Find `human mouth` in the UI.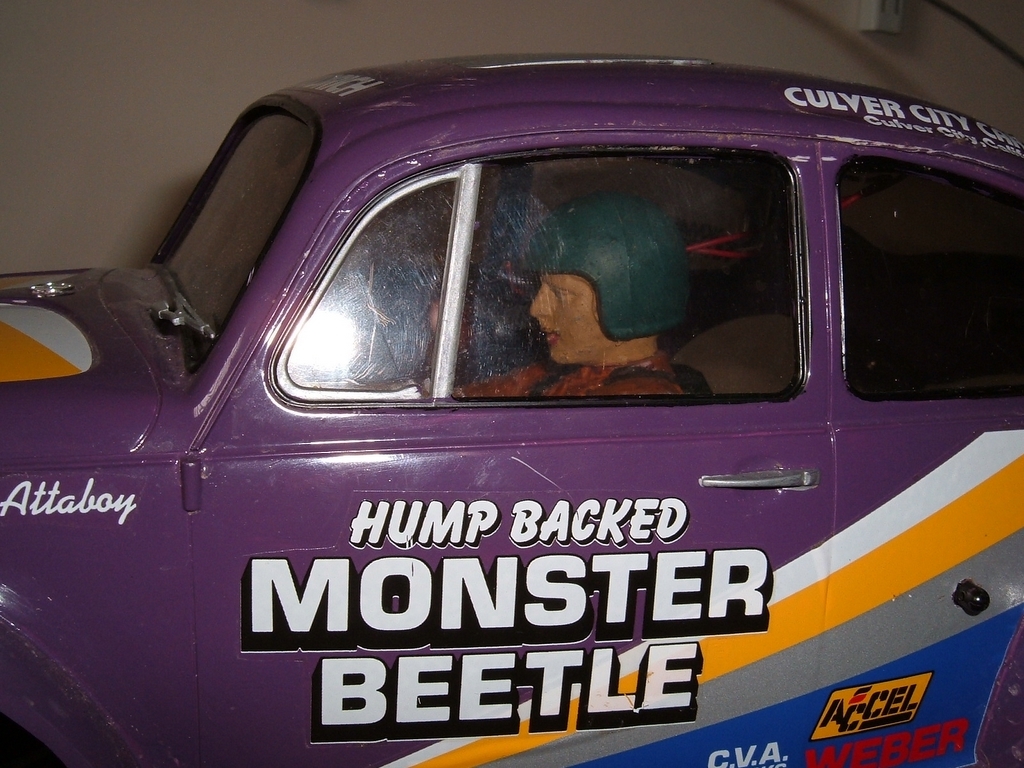
UI element at detection(537, 326, 554, 340).
